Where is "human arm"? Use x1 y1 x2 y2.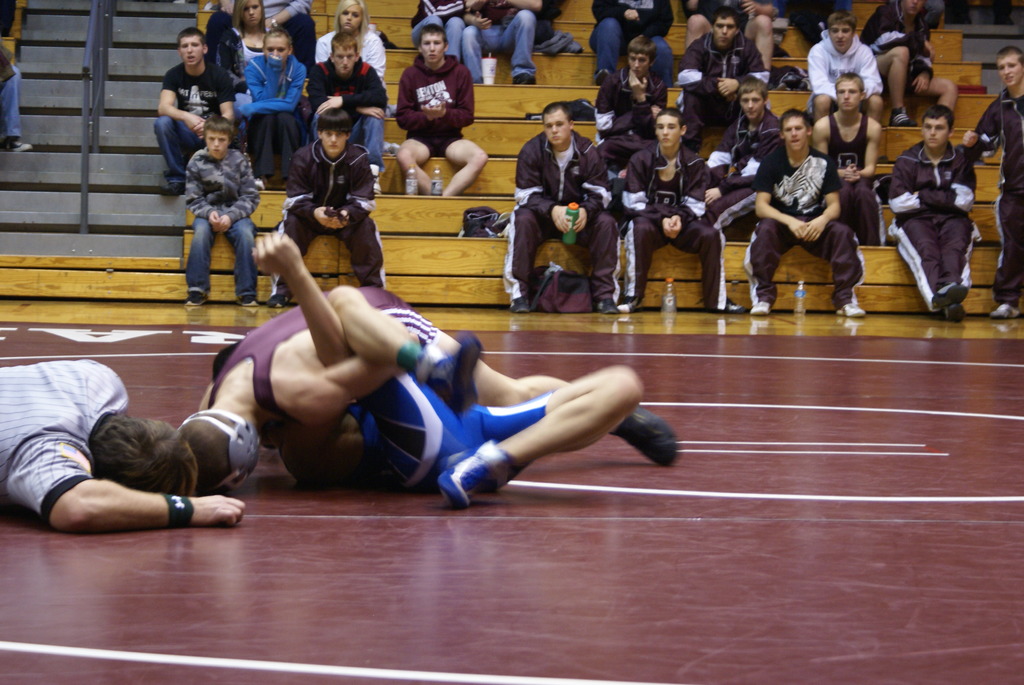
752 0 781 24.
